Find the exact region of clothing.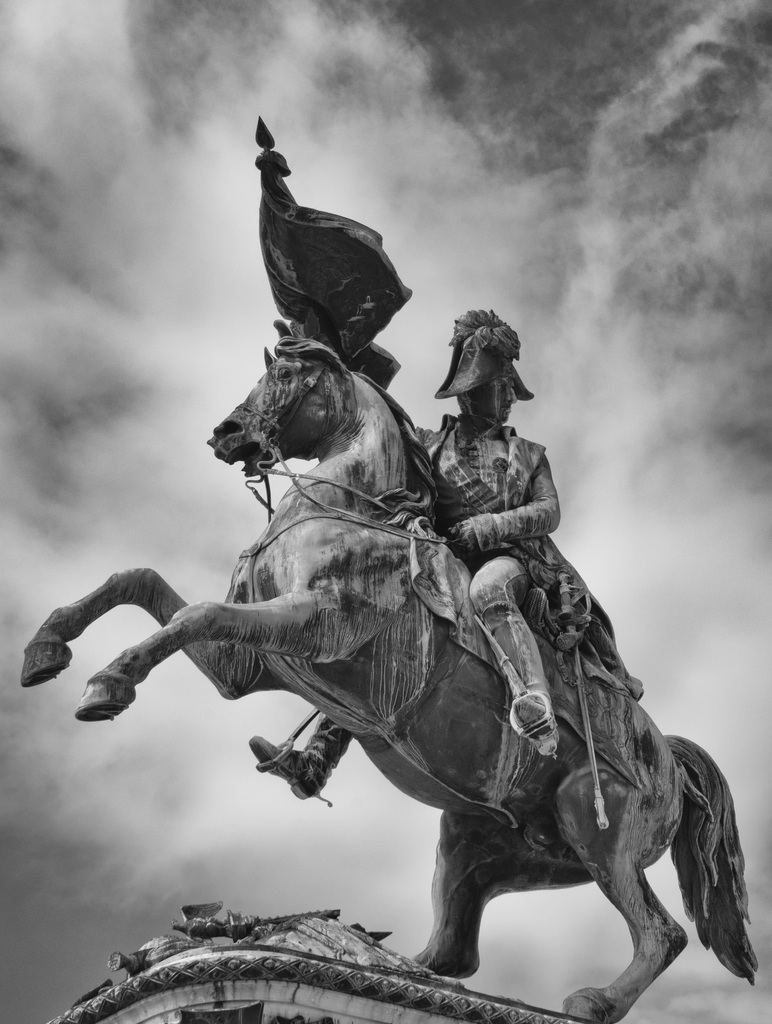
Exact region: crop(418, 419, 593, 634).
